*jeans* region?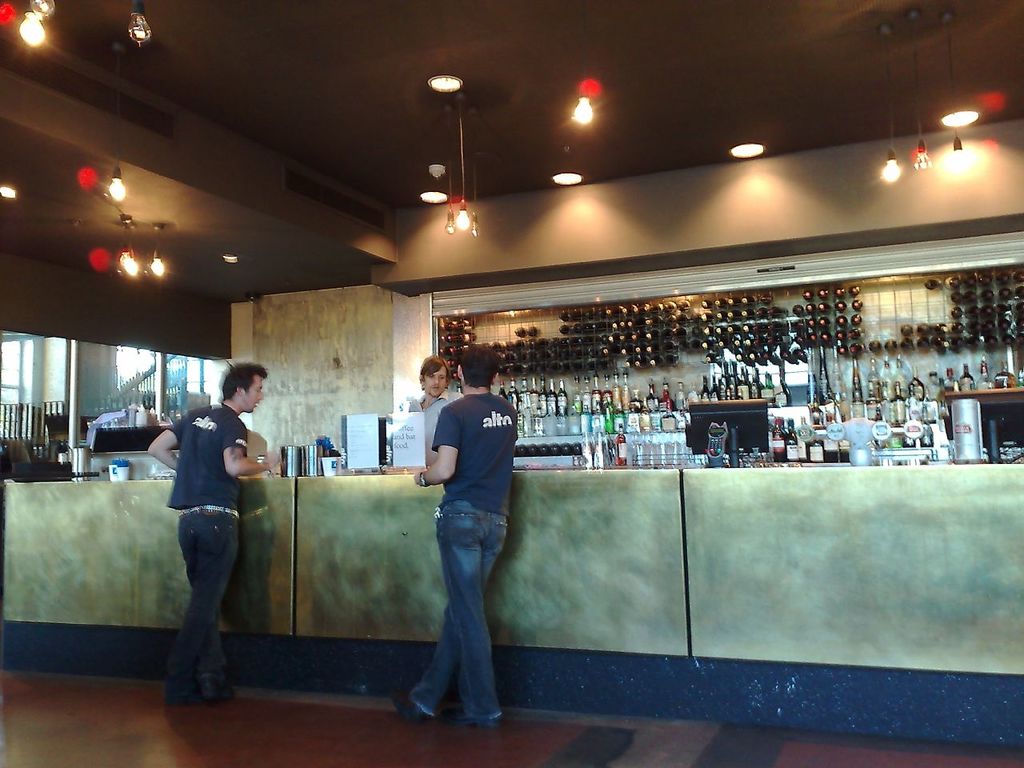
Rect(406, 484, 512, 746)
